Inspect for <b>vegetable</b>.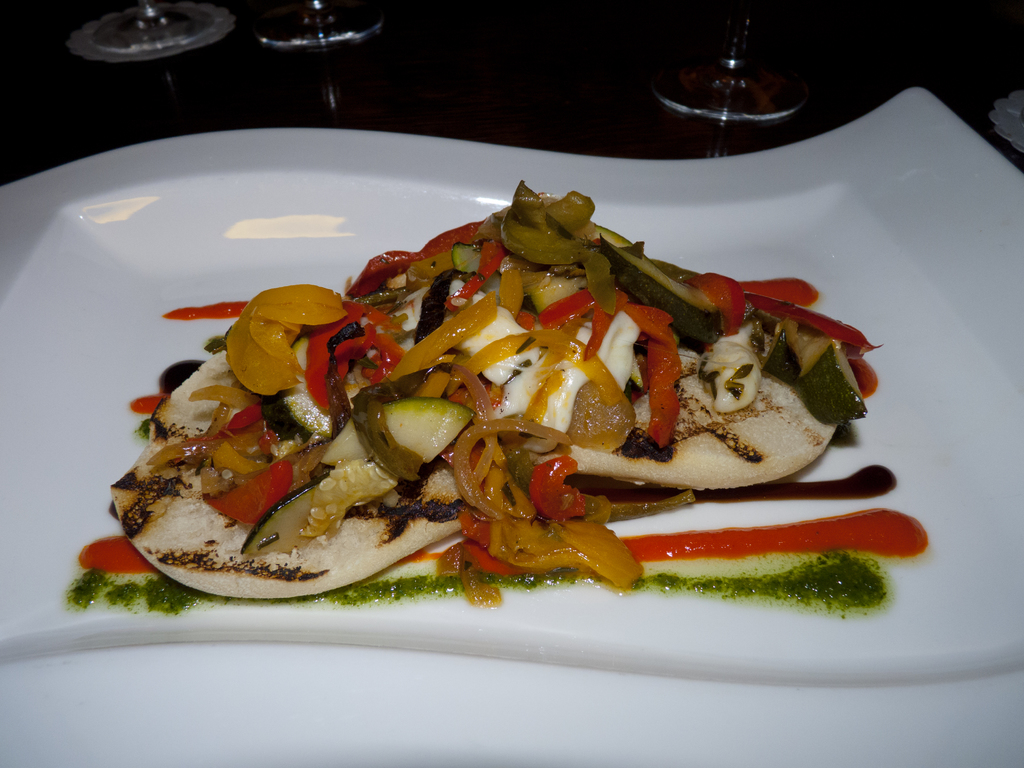
Inspection: <bbox>528, 461, 584, 516</bbox>.
